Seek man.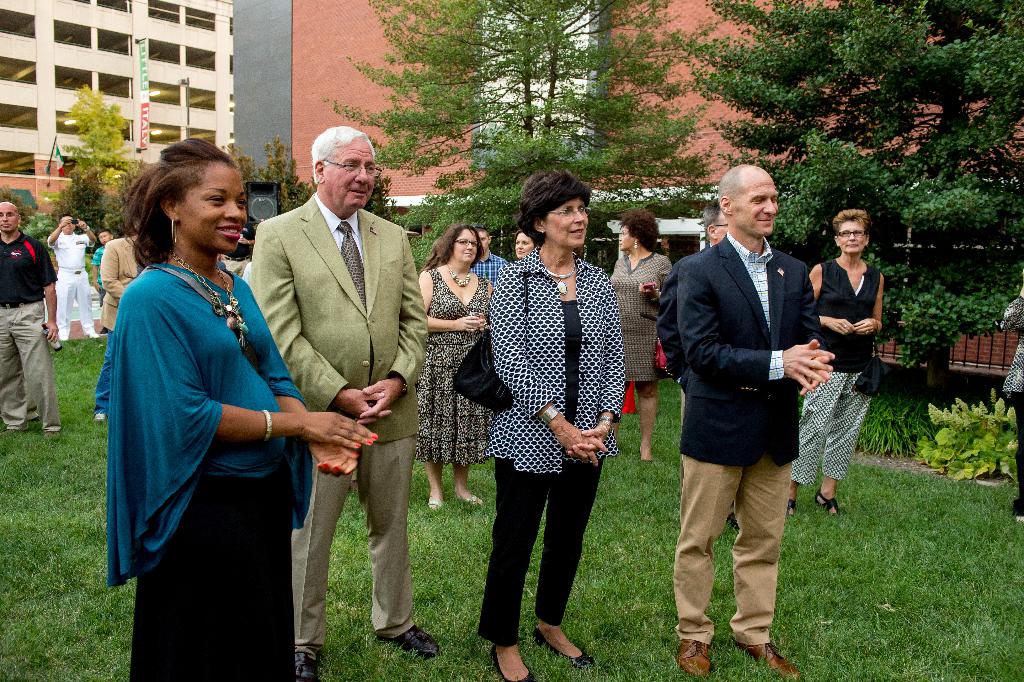
664/156/840/656.
